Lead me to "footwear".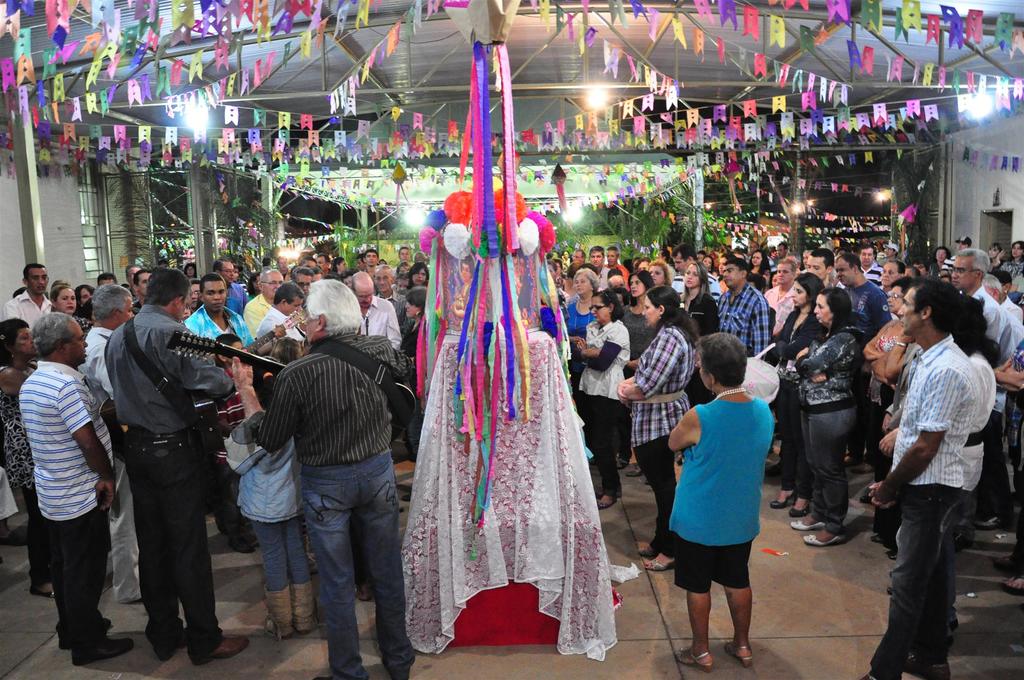
Lead to 72 627 137 659.
